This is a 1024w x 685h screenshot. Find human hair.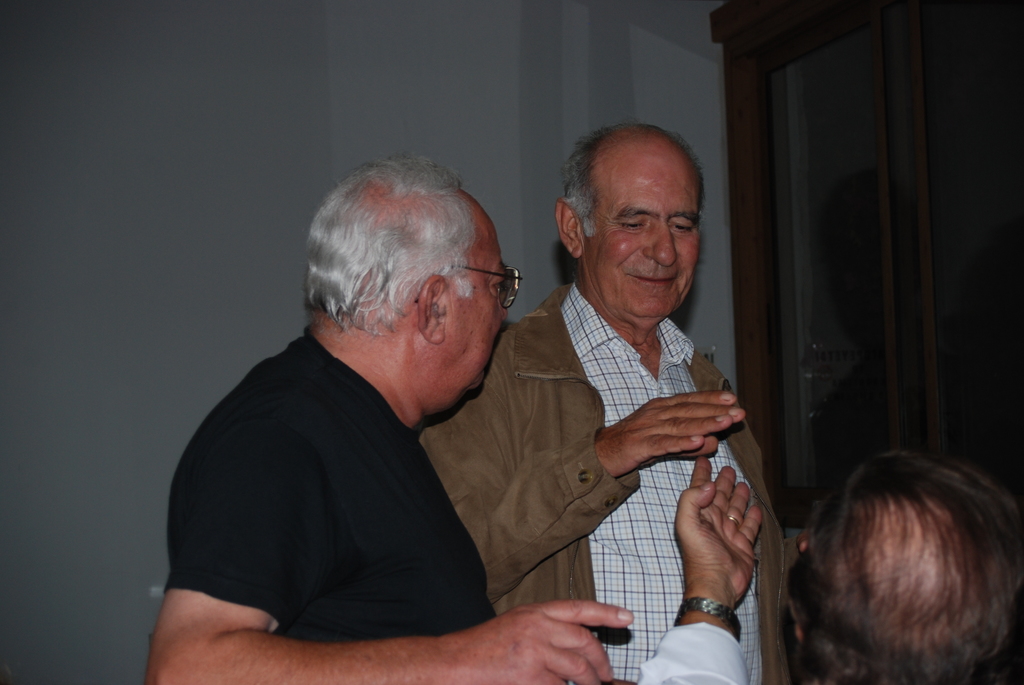
Bounding box: (left=557, top=133, right=713, bottom=243).
